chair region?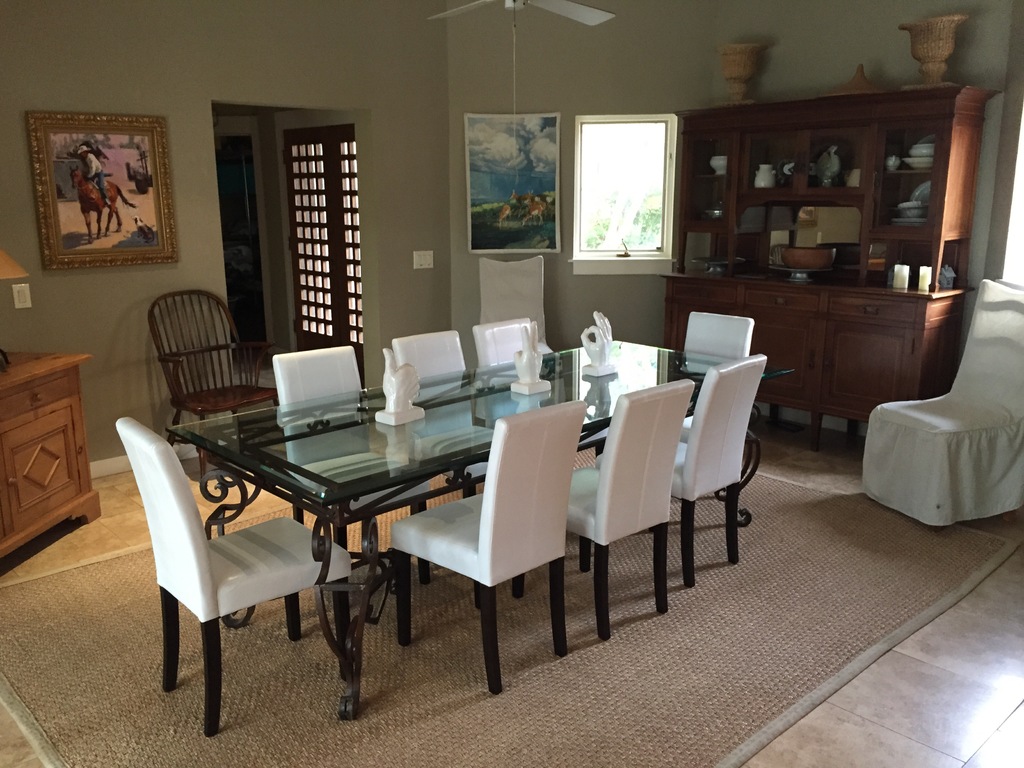
x1=856 y1=275 x2=1023 y2=524
